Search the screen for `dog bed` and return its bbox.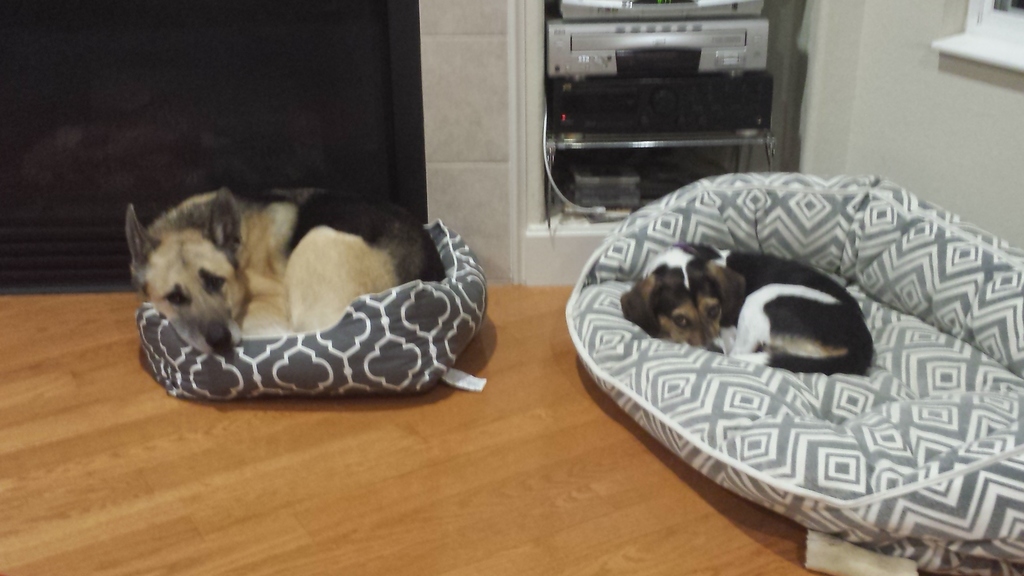
Found: <box>134,220,486,400</box>.
